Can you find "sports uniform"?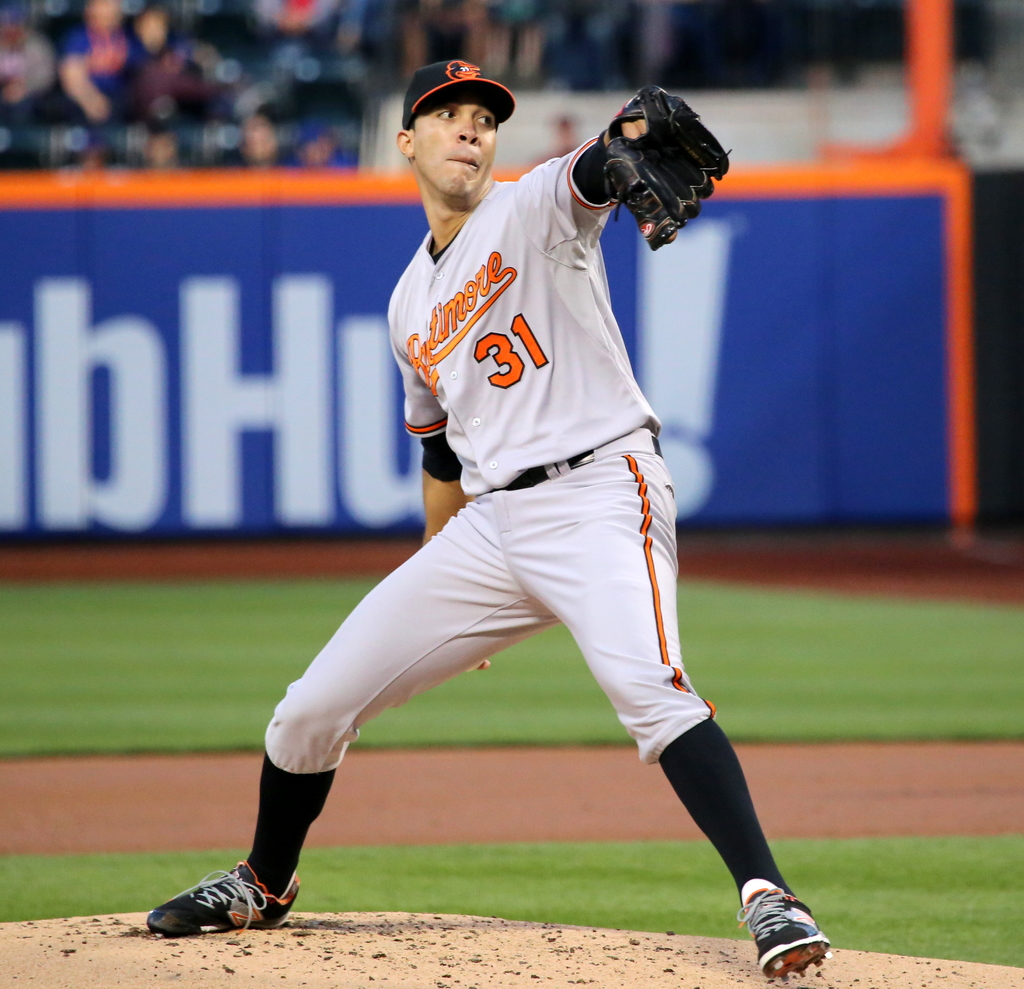
Yes, bounding box: bbox(137, 42, 854, 976).
